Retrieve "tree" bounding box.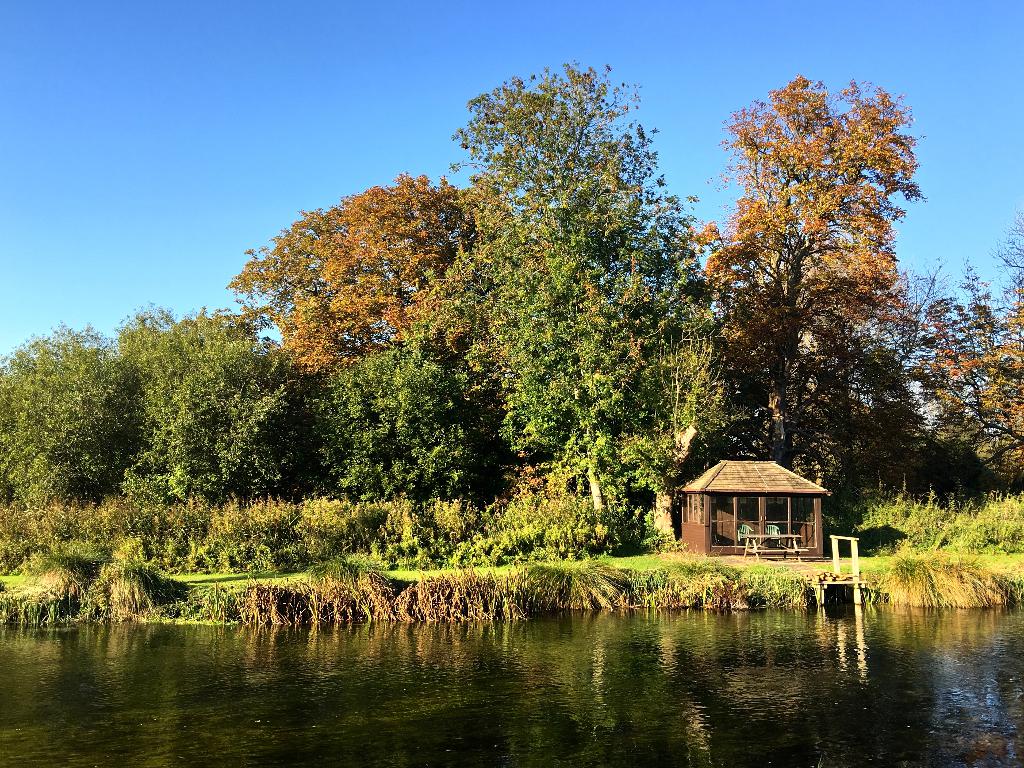
Bounding box: 221/162/495/396.
